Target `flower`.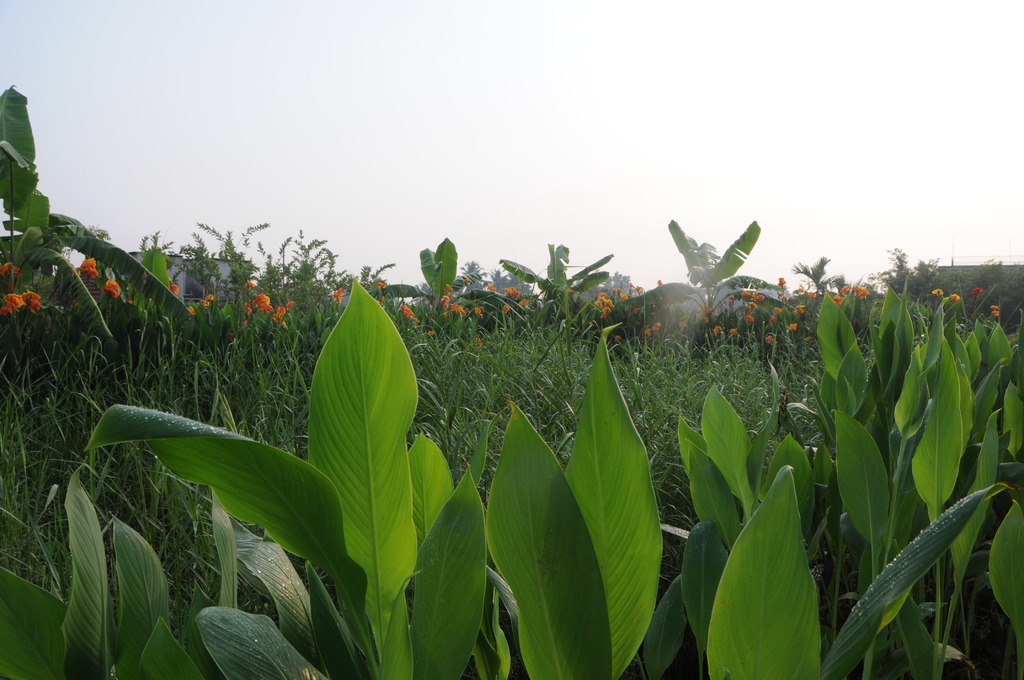
Target region: BBox(0, 291, 24, 317).
